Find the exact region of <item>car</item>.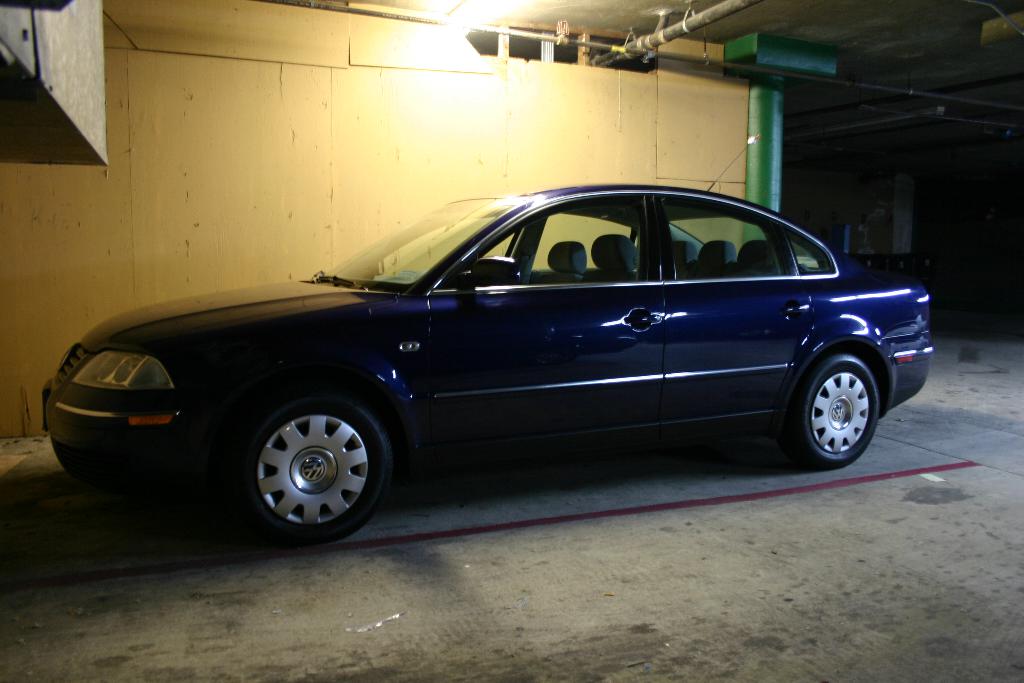
Exact region: 42, 129, 932, 545.
